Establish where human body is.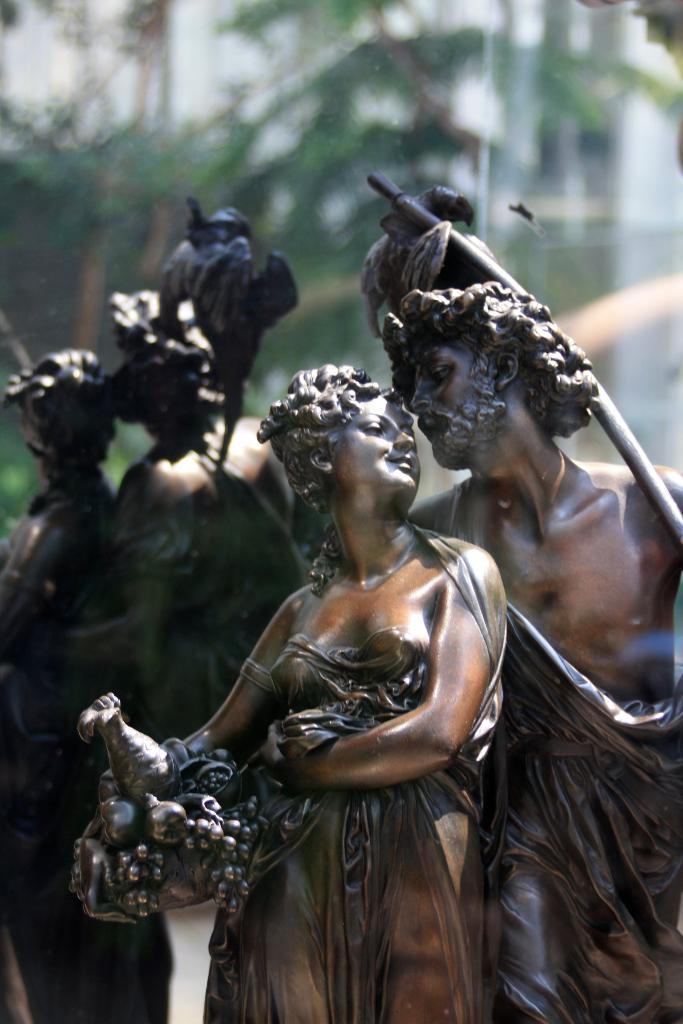
Established at left=407, top=302, right=682, bottom=1023.
